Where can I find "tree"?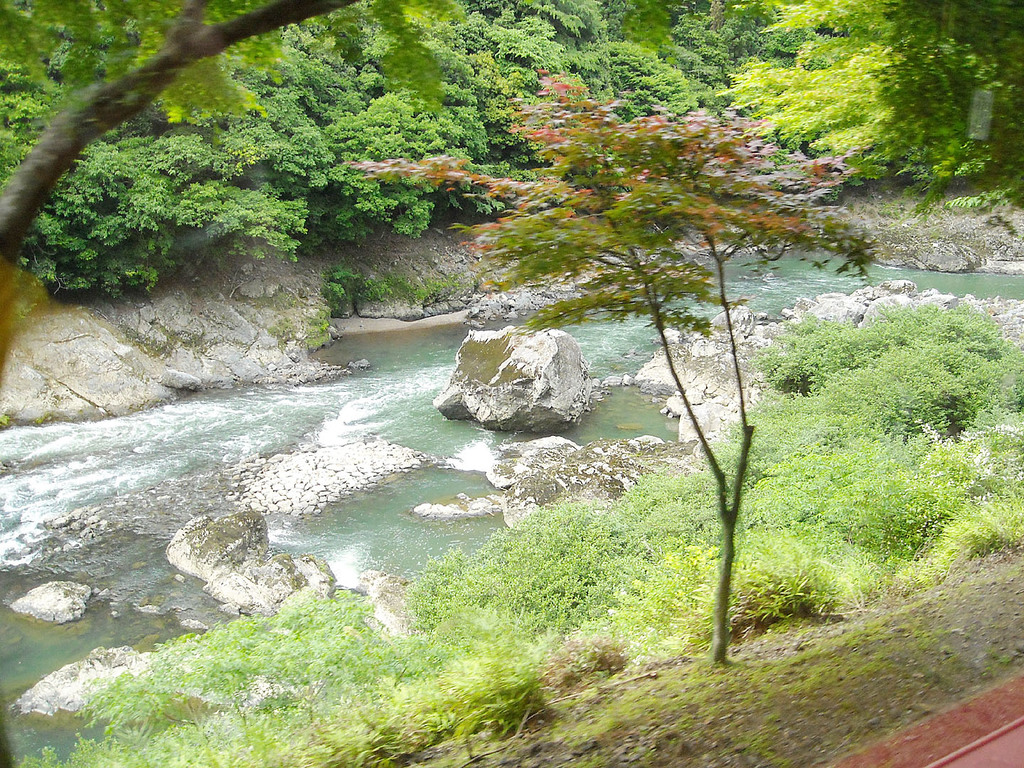
You can find it at (left=319, top=65, right=892, bottom=666).
